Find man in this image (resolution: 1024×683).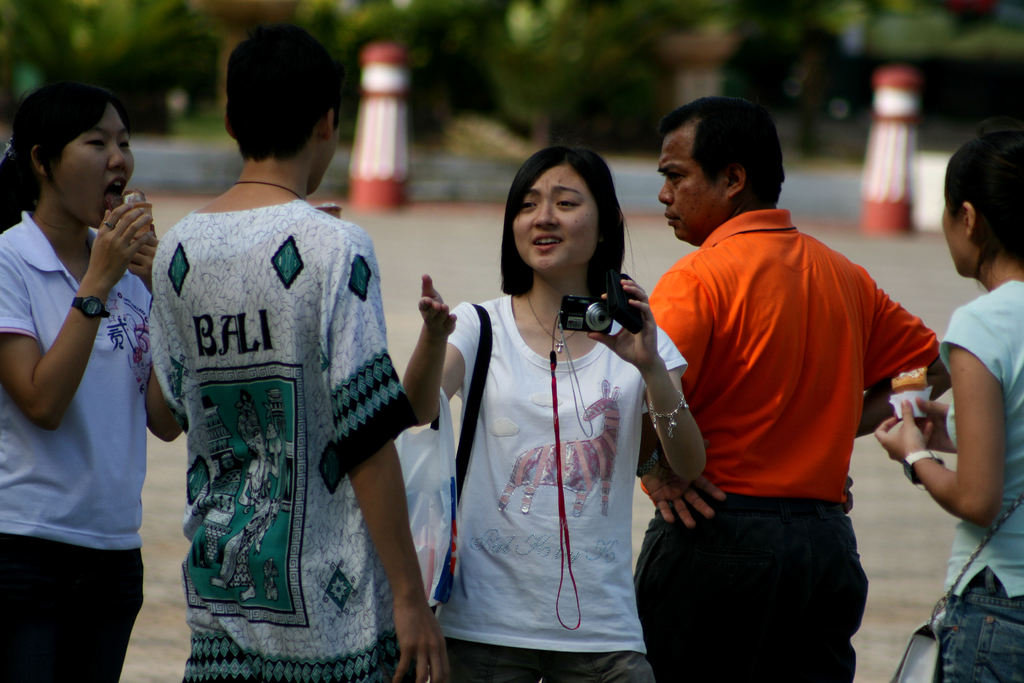
BBox(627, 95, 952, 677).
